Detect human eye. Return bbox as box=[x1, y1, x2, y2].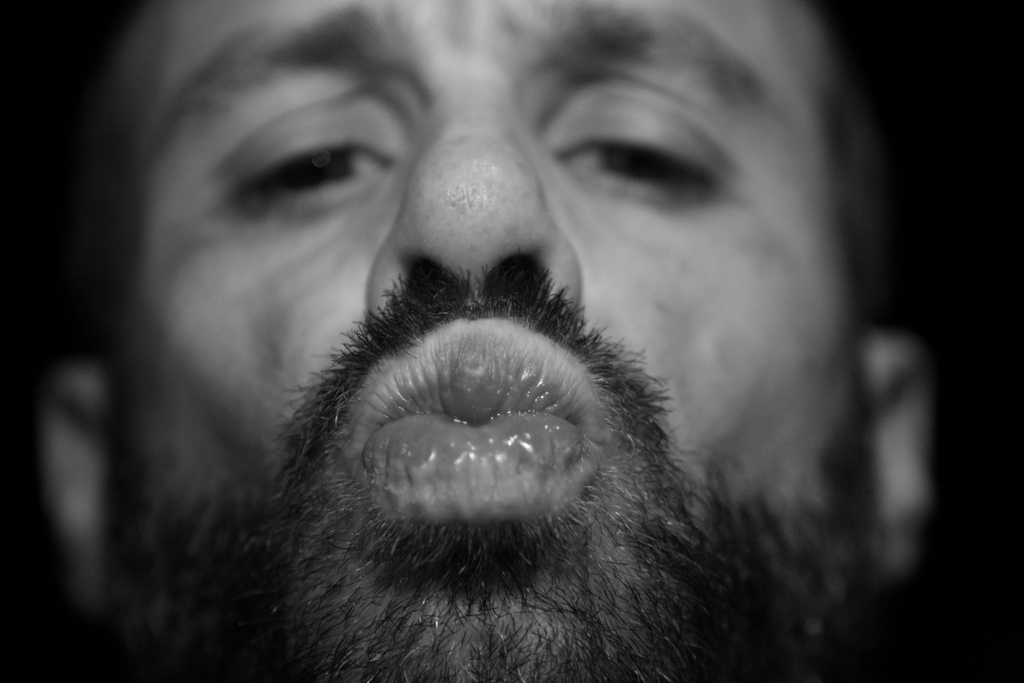
box=[192, 116, 397, 227].
